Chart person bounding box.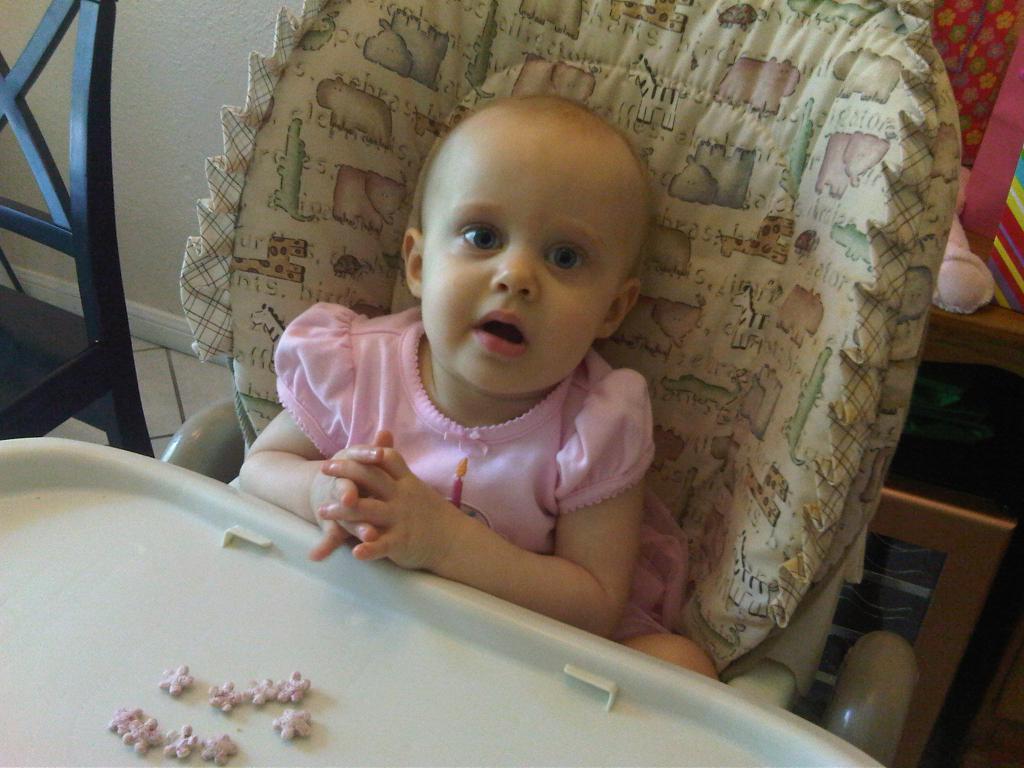
Charted: (left=242, top=94, right=721, bottom=683).
